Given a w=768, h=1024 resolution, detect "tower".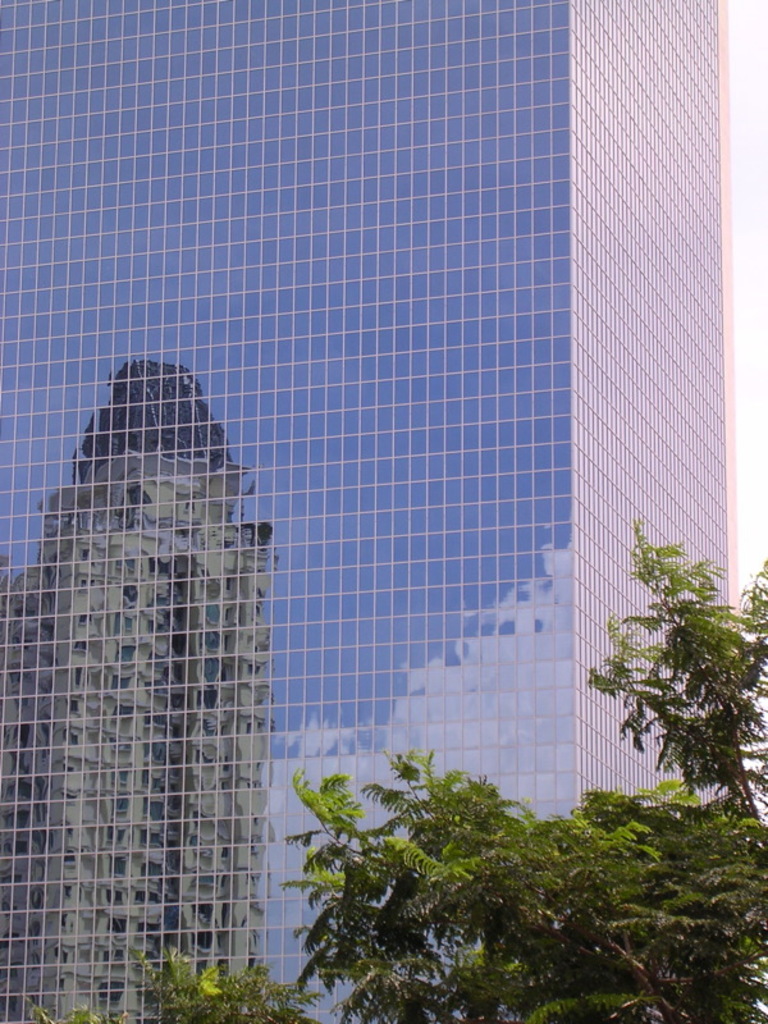
bbox(97, 0, 709, 942).
